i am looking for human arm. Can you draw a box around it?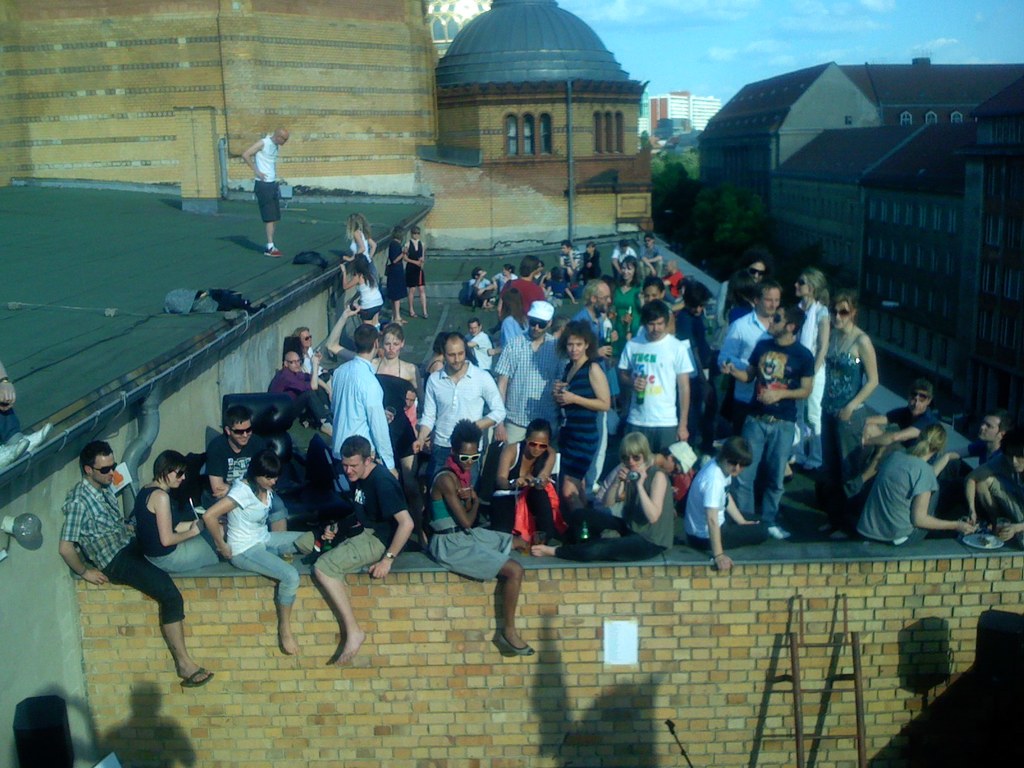
Sure, the bounding box is pyautogui.locateOnScreen(669, 346, 696, 445).
